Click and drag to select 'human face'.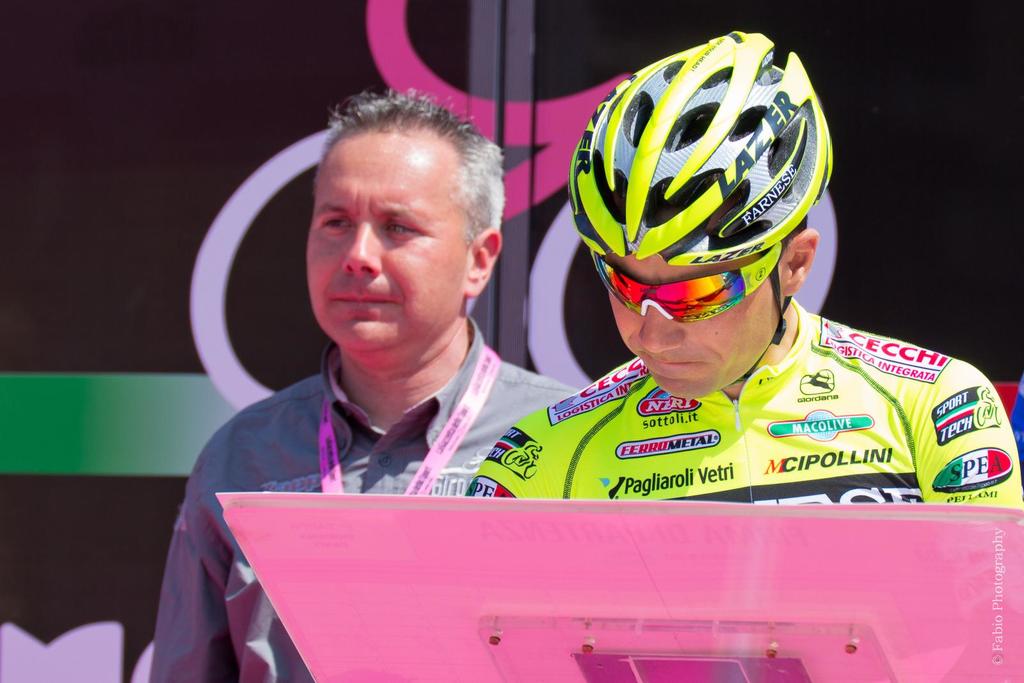
Selection: <region>307, 125, 468, 356</region>.
